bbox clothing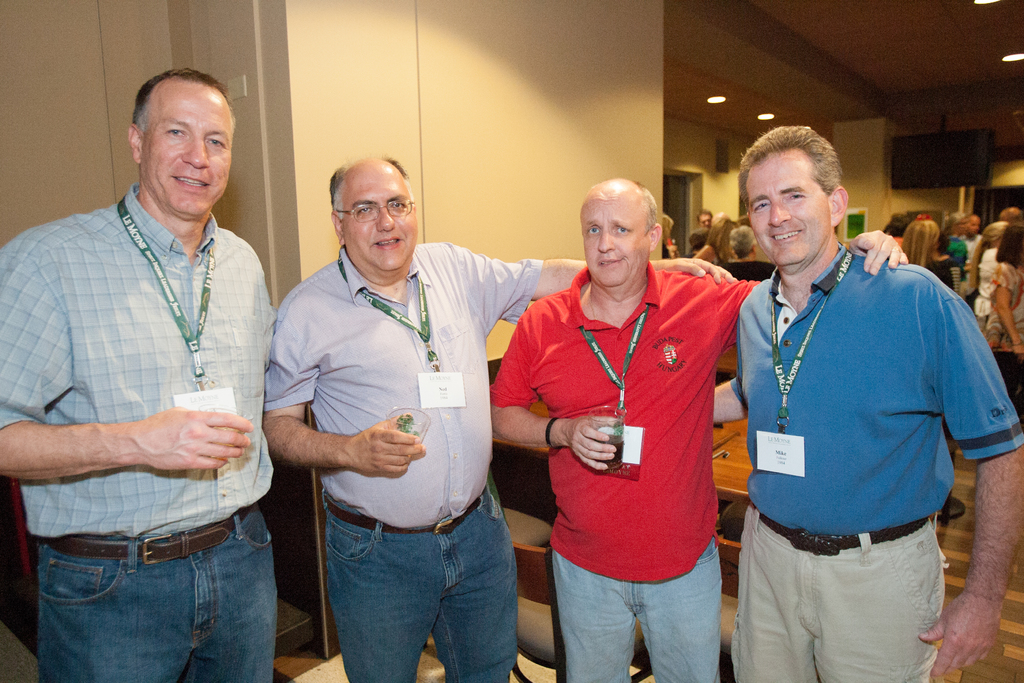
BBox(719, 258, 790, 284)
